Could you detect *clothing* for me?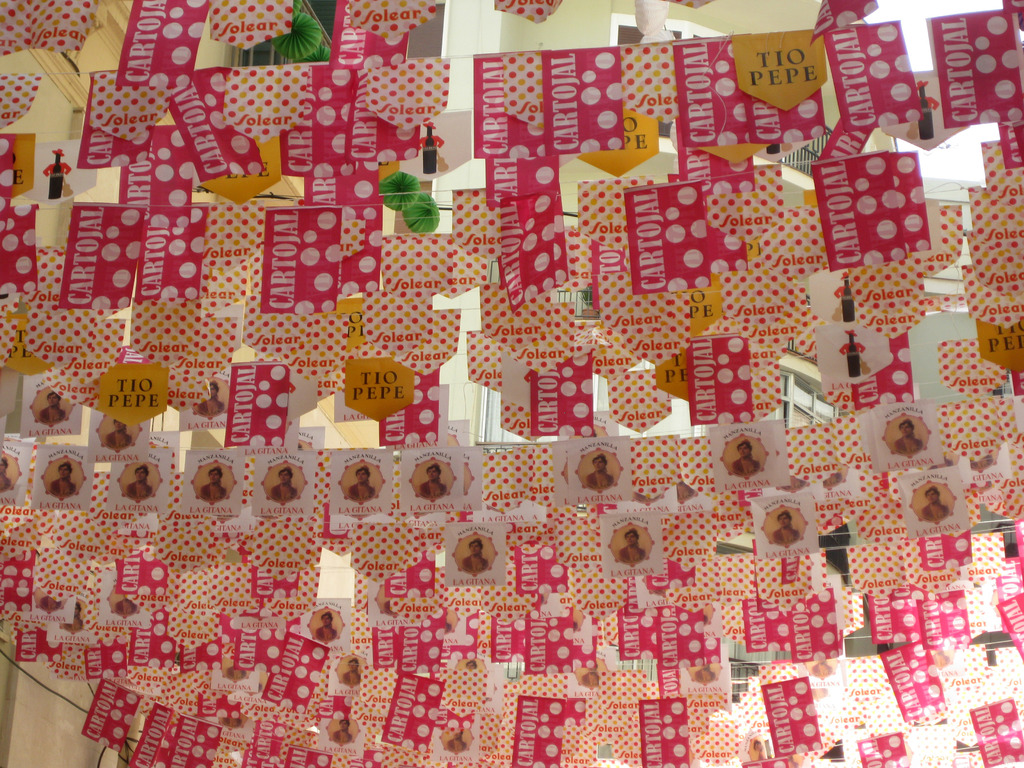
Detection result: bbox=(61, 620, 83, 636).
